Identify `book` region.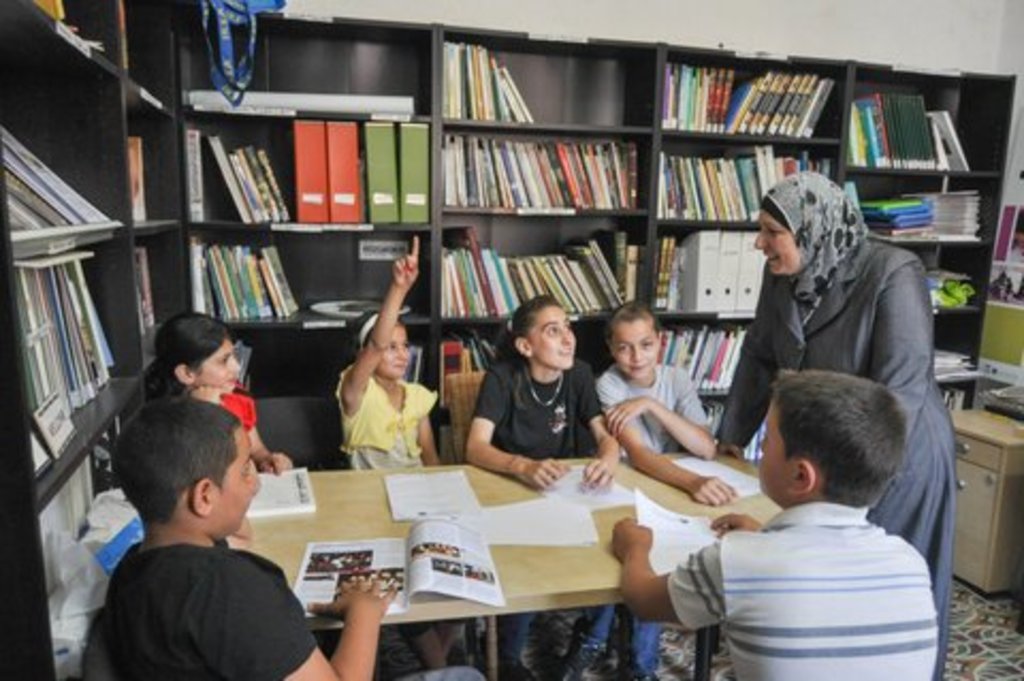
Region: Rect(188, 117, 431, 228).
